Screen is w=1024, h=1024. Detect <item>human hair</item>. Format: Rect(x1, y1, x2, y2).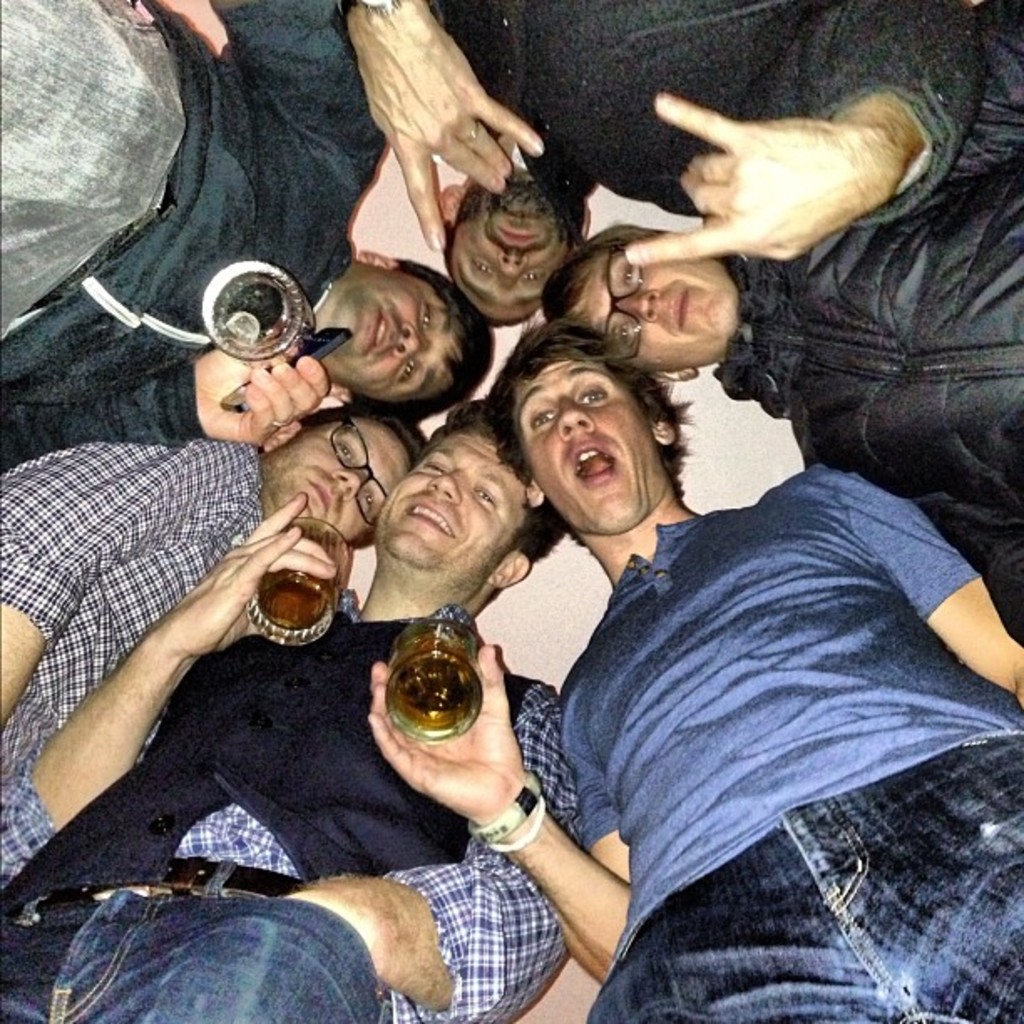
Rect(303, 400, 435, 480).
